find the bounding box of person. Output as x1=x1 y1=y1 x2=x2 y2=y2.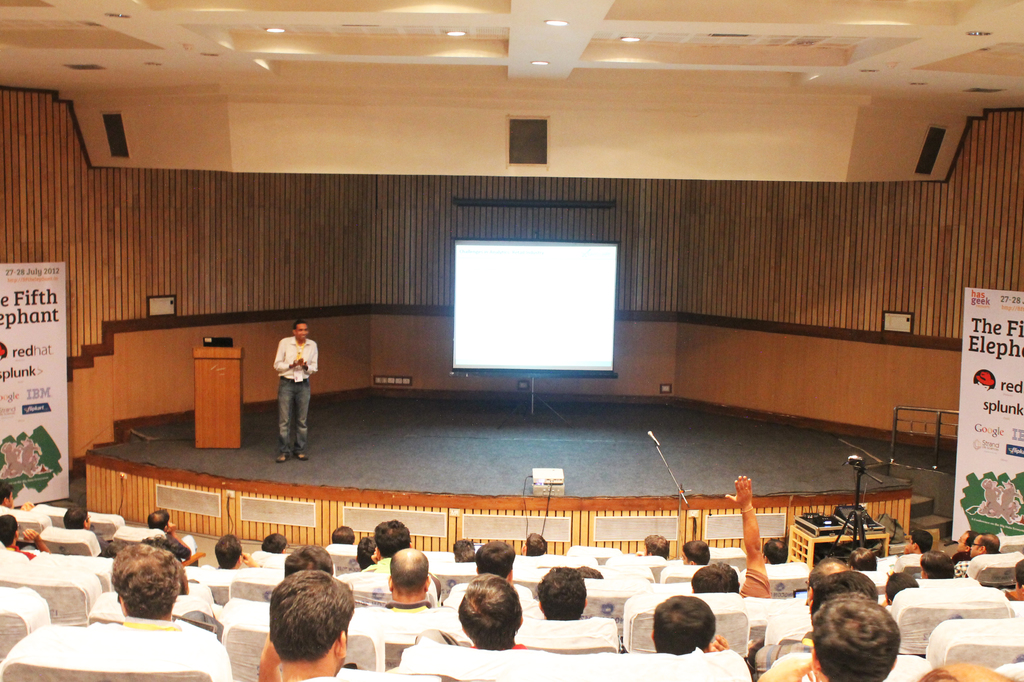
x1=680 y1=537 x2=718 y2=577.
